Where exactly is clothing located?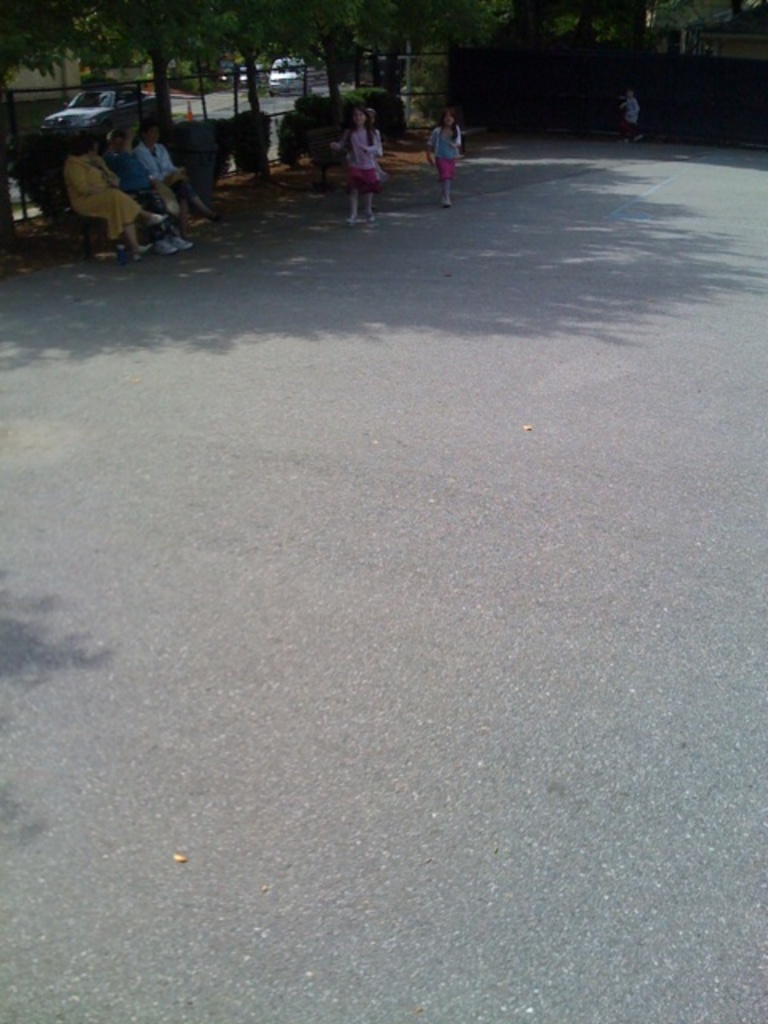
Its bounding box is 347,131,397,189.
